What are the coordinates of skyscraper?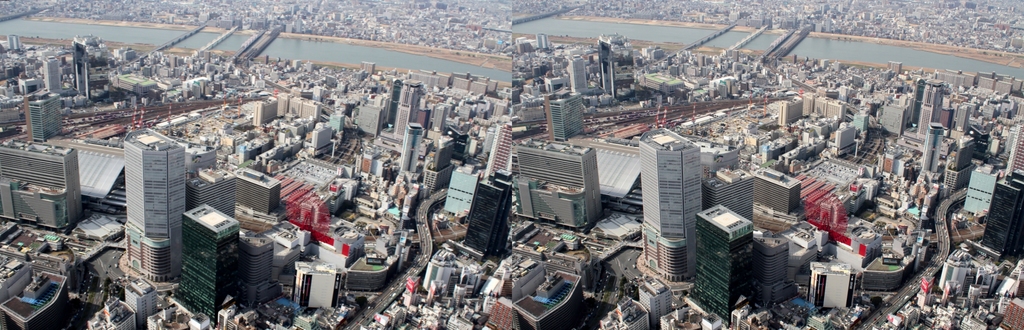
[383, 73, 420, 136].
